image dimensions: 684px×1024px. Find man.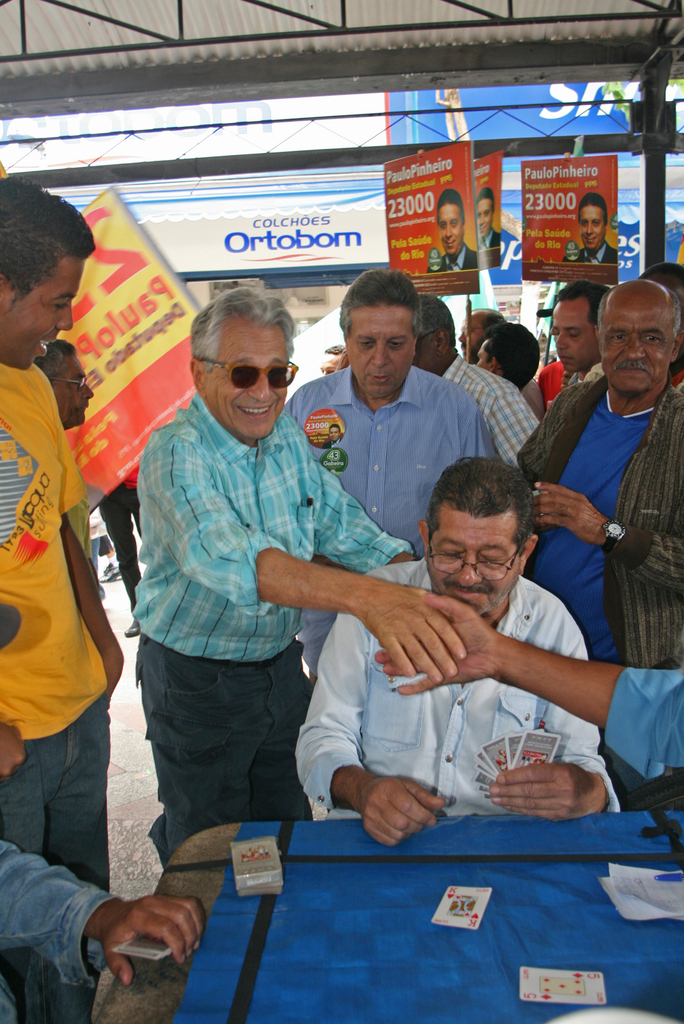
select_region(0, 835, 206, 1023).
